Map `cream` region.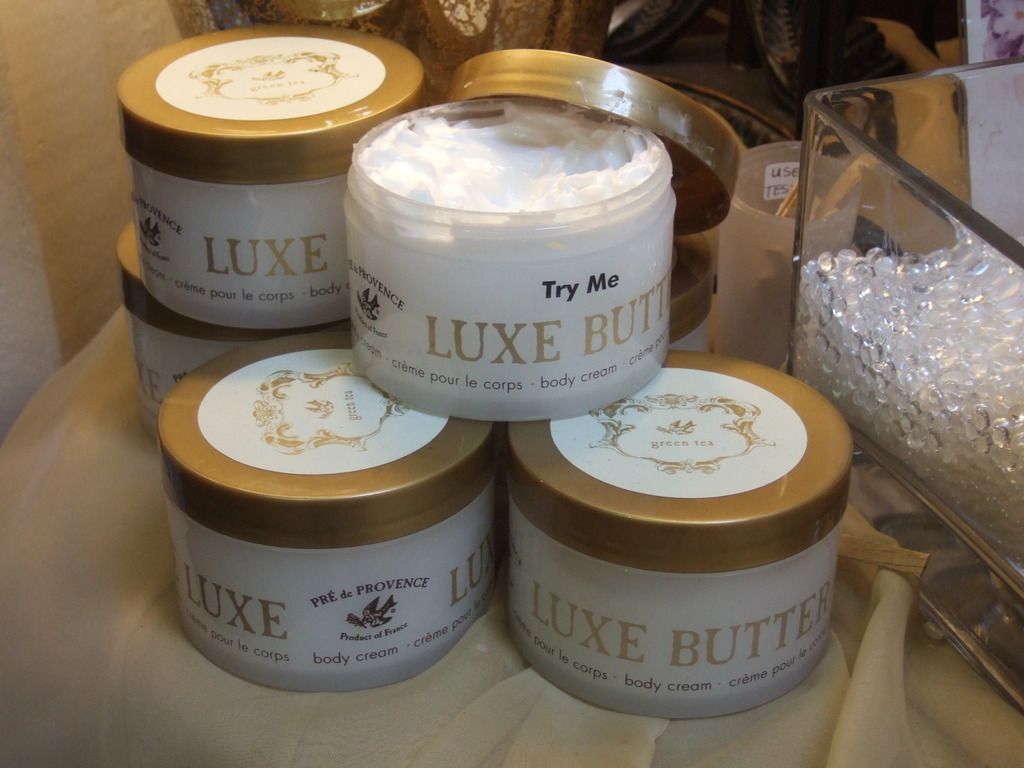
Mapped to left=118, top=219, right=250, bottom=437.
